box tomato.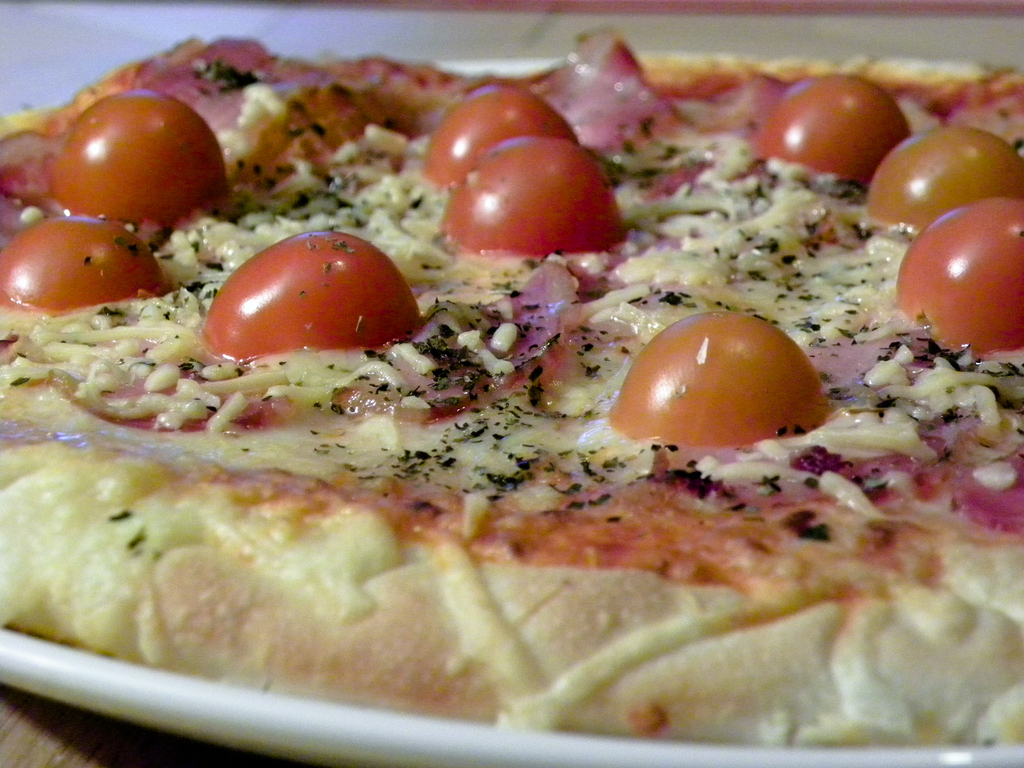
Rect(0, 207, 166, 319).
